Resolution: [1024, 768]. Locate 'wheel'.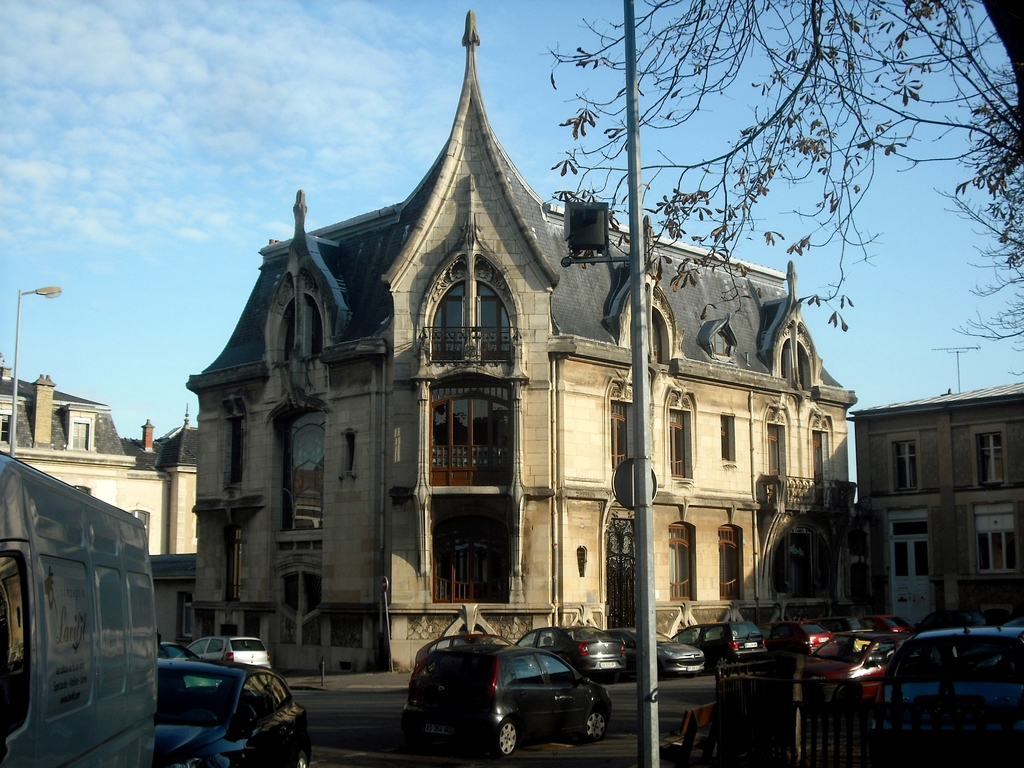
490, 719, 520, 763.
